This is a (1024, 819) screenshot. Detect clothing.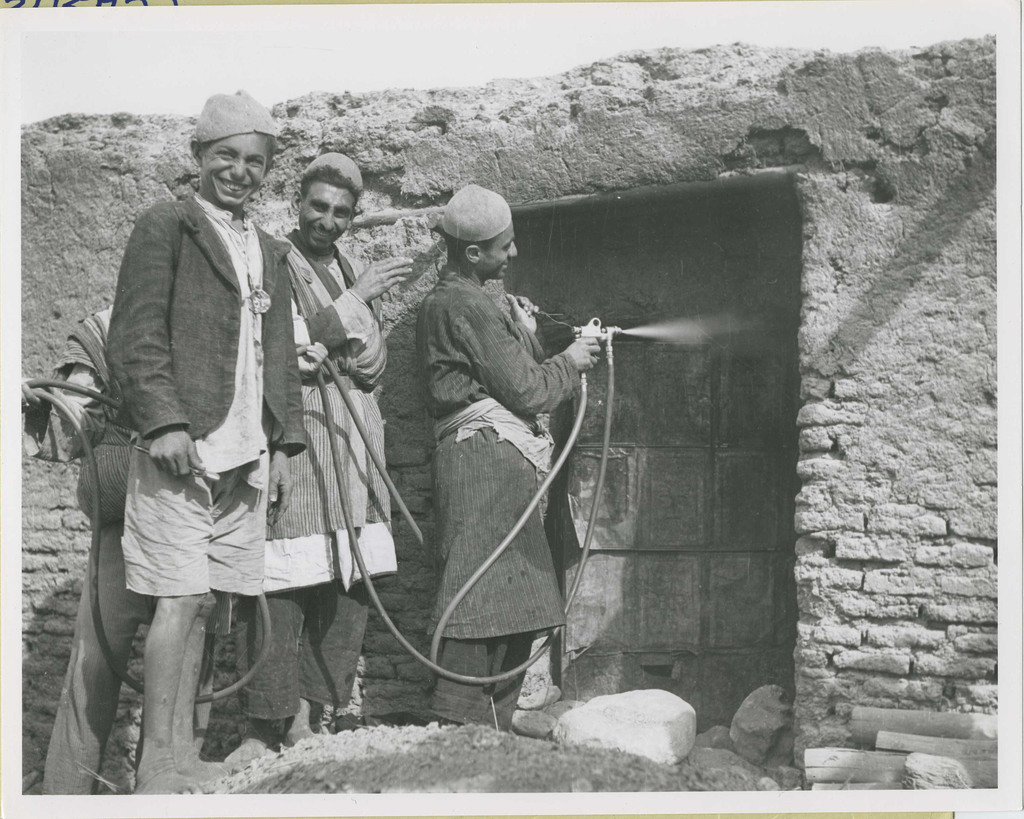
locate(277, 238, 390, 529).
